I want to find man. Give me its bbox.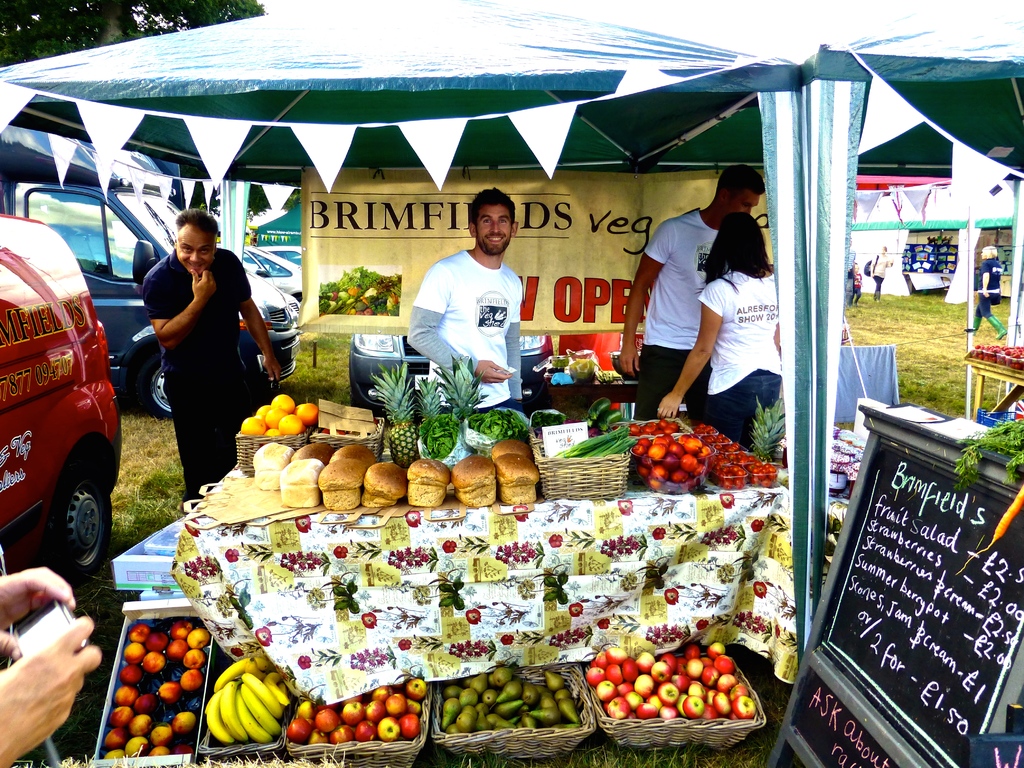
BBox(618, 163, 765, 419).
